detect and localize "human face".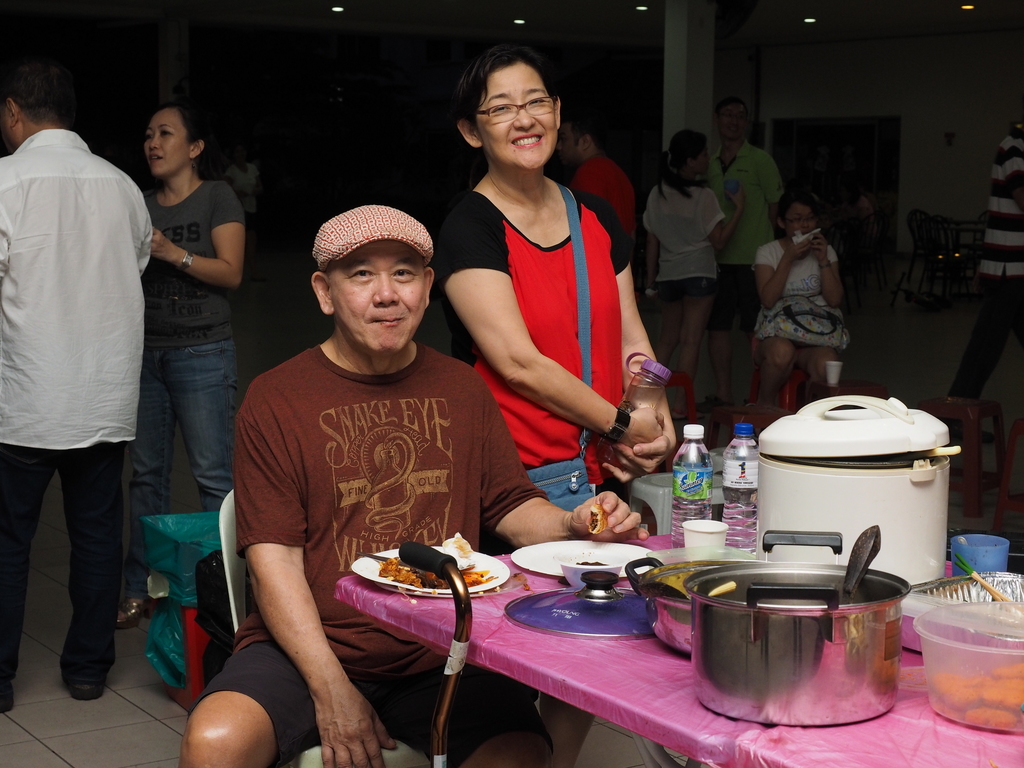
Localized at region(718, 100, 750, 140).
